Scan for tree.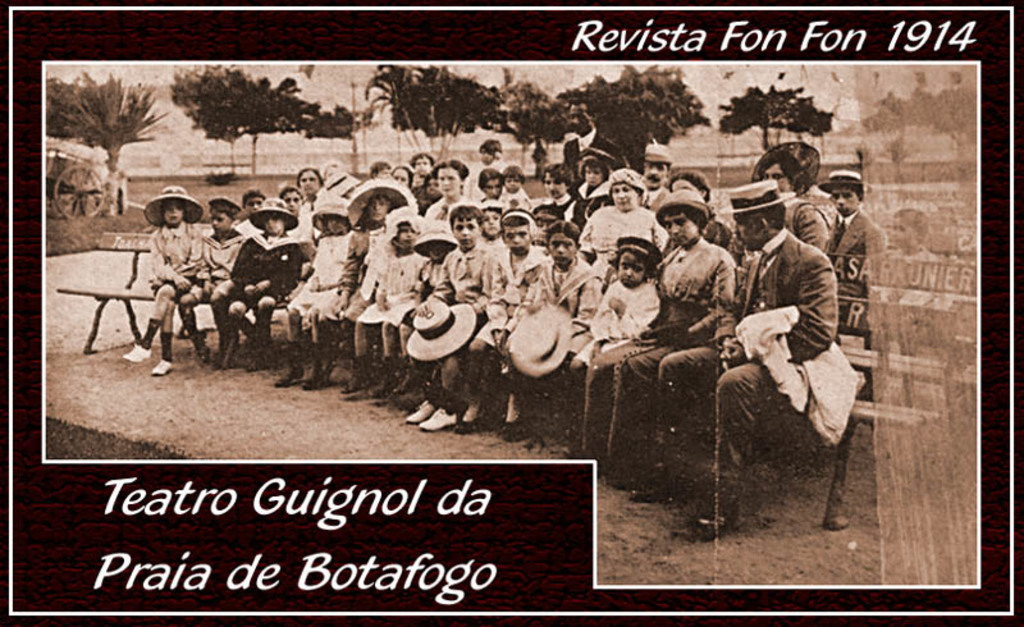
Scan result: BBox(164, 58, 315, 174).
